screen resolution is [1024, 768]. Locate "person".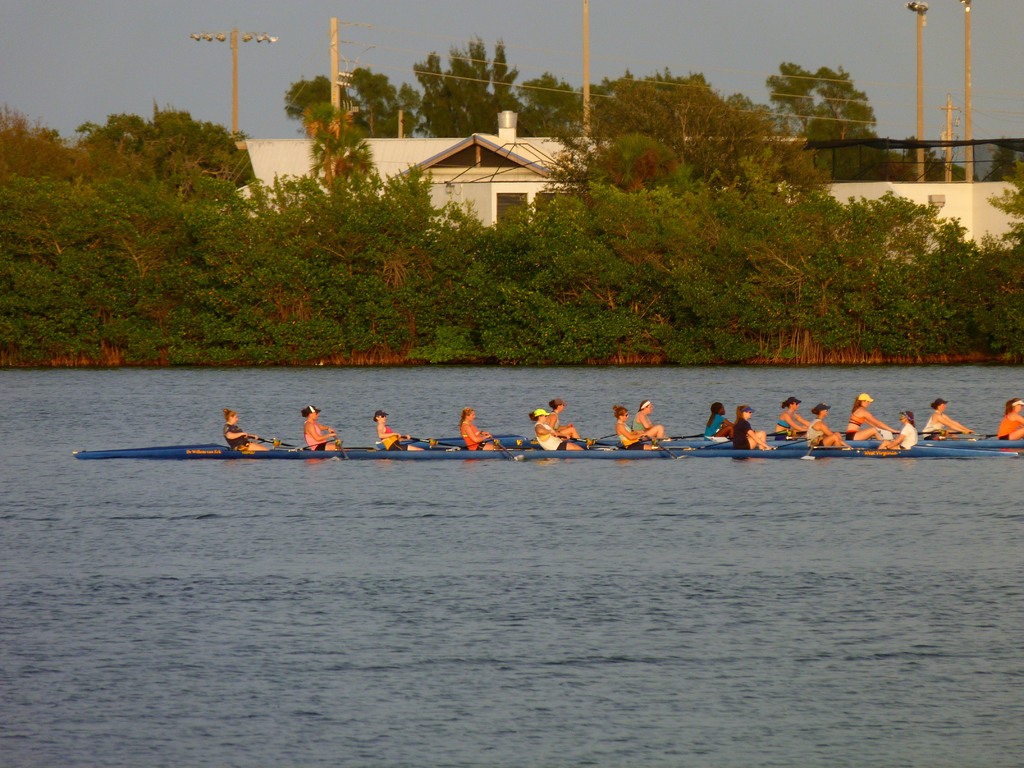
[994,399,1023,443].
